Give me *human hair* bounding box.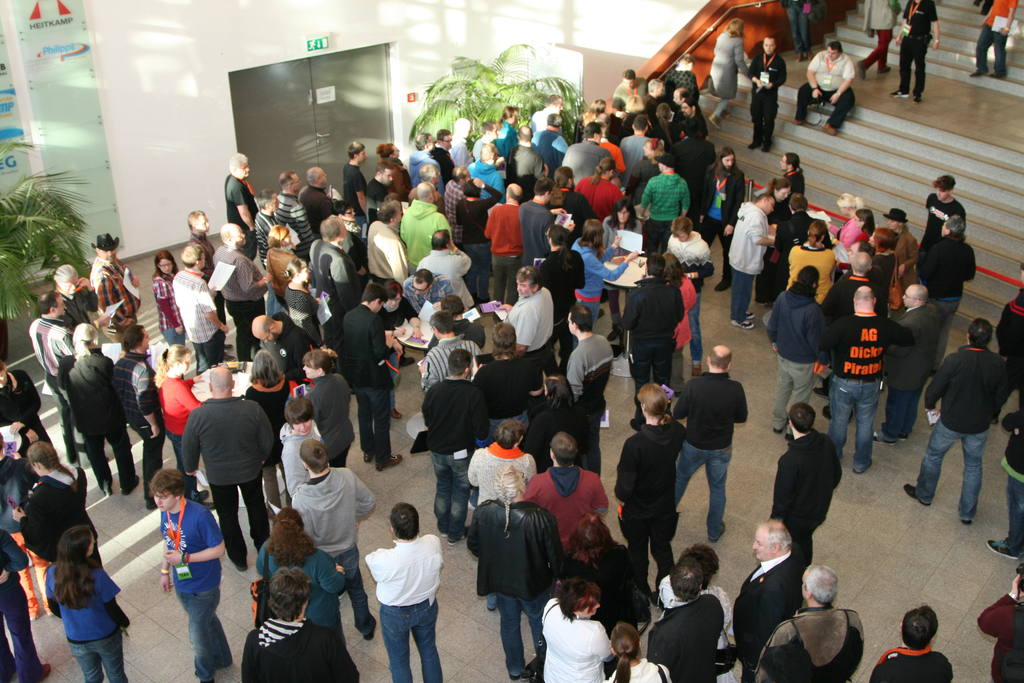
796, 265, 822, 283.
